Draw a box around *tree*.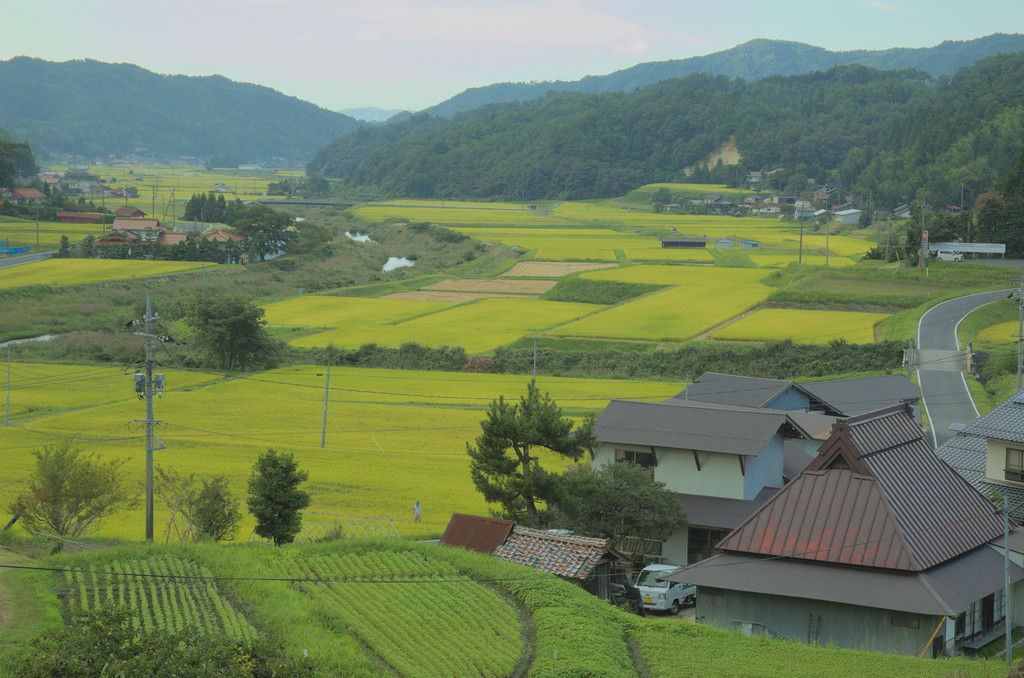
crop(978, 158, 1023, 258).
